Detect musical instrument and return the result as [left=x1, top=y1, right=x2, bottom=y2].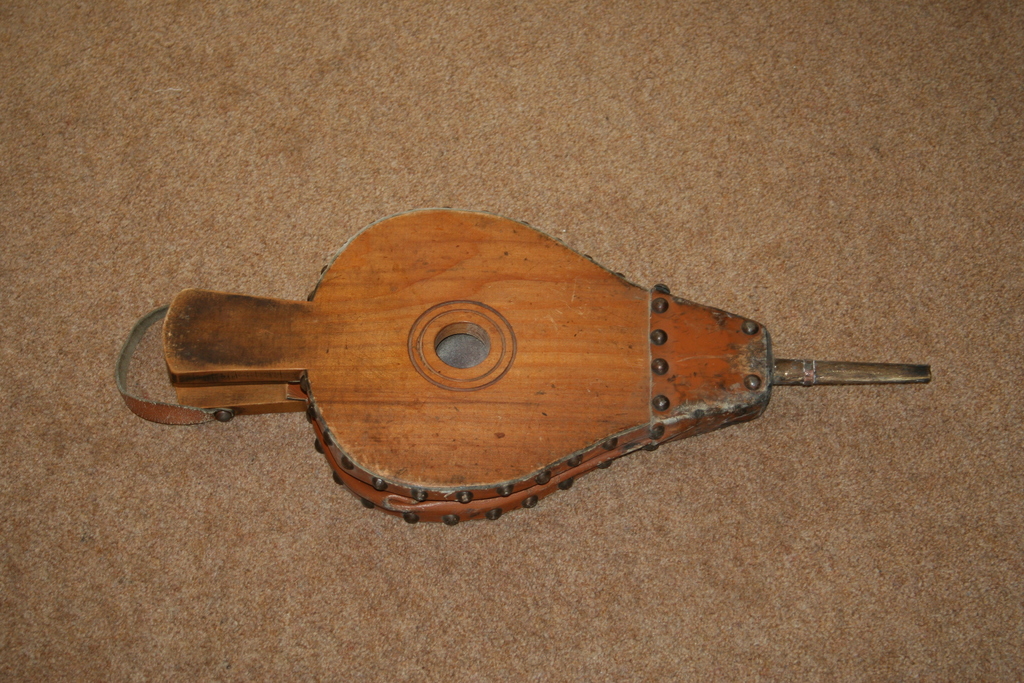
[left=155, top=202, right=735, bottom=526].
